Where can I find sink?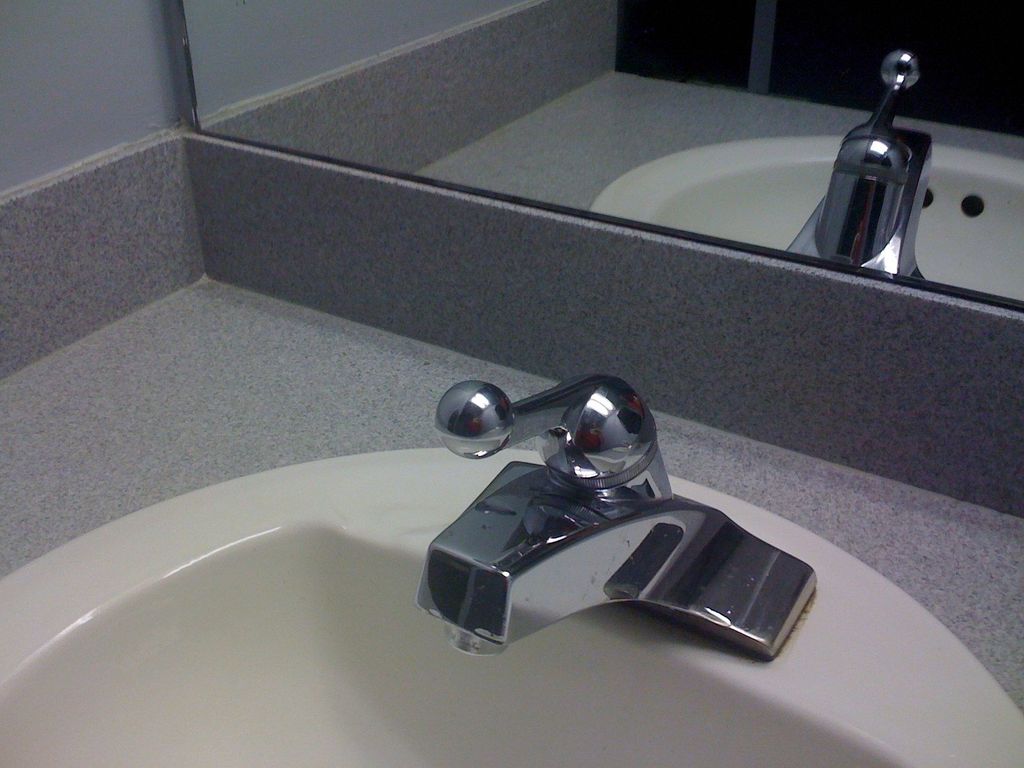
You can find it at box(0, 380, 1023, 767).
